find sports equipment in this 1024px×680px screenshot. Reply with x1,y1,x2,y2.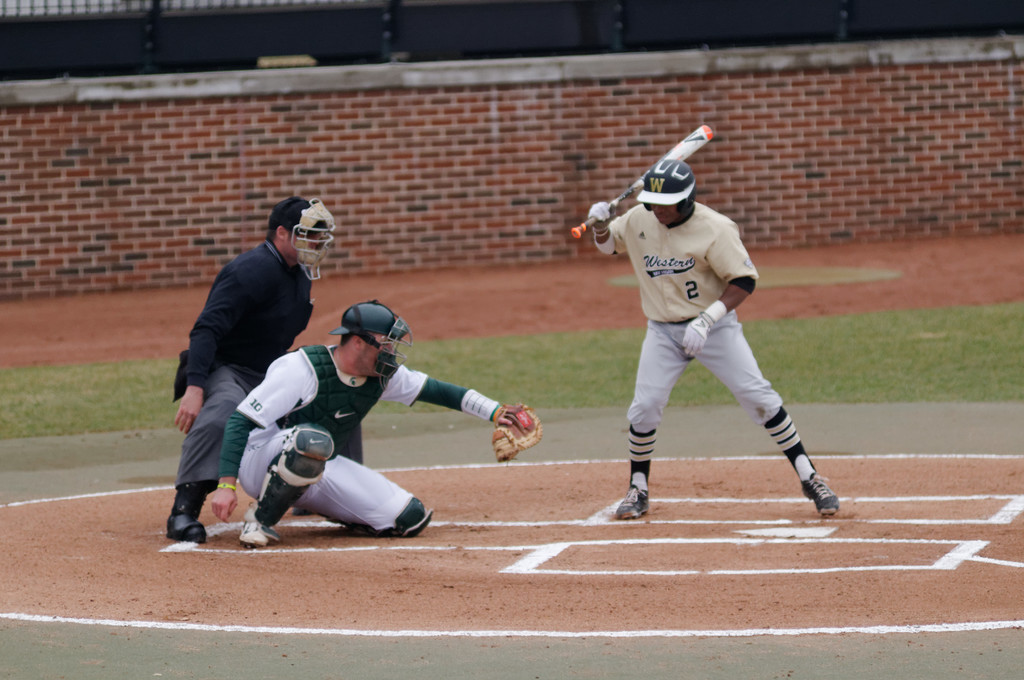
326,298,421,393.
